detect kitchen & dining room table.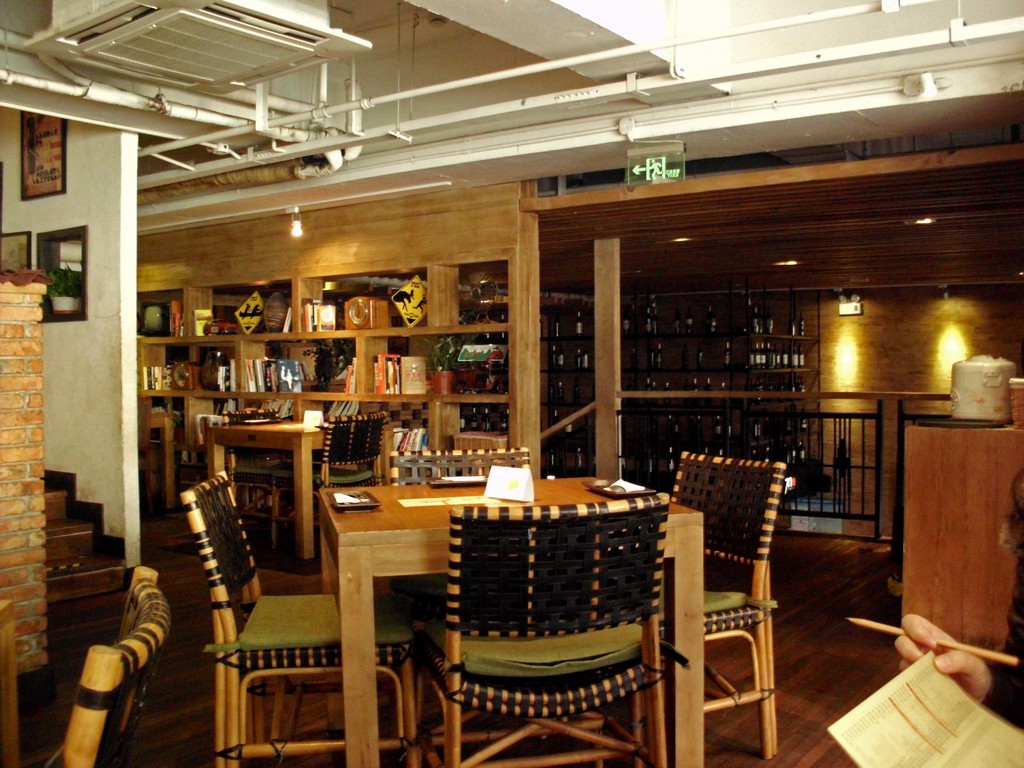
Detected at Rect(273, 452, 721, 744).
